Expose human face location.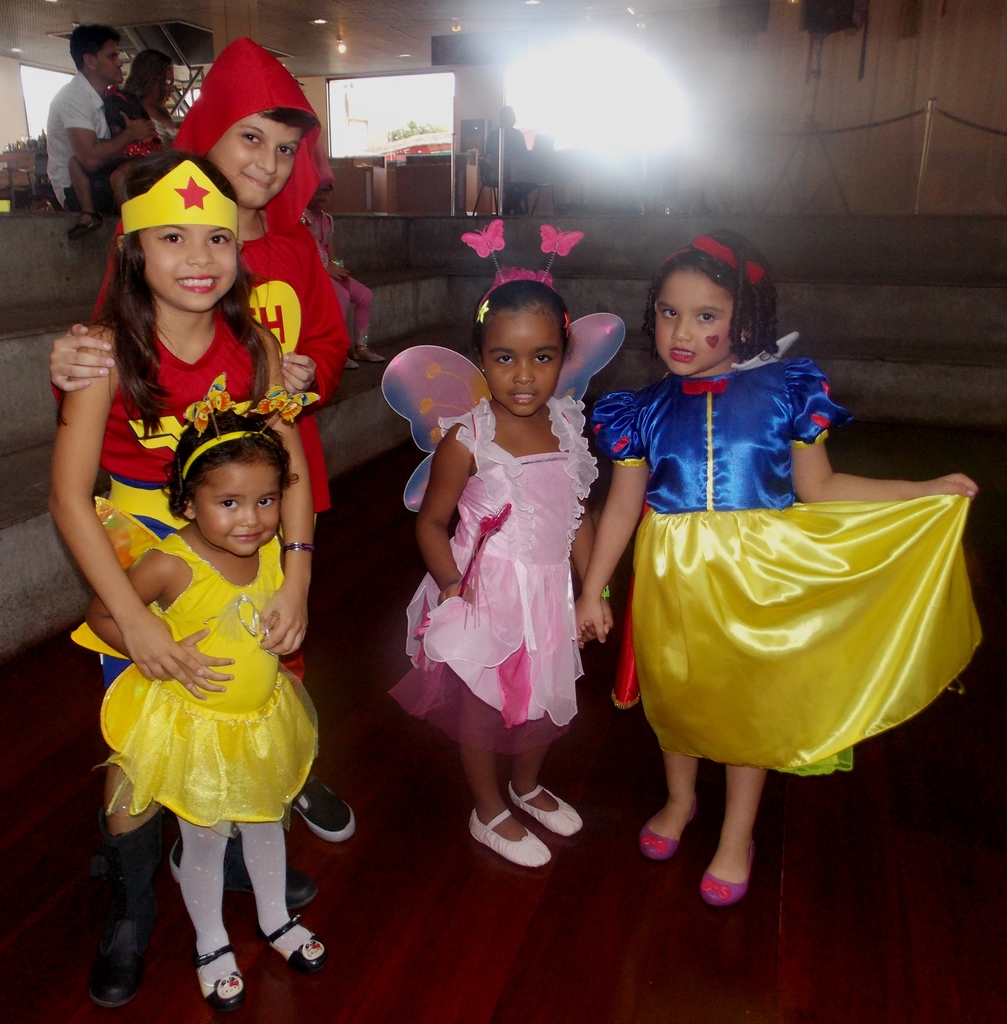
Exposed at pyautogui.locateOnScreen(656, 262, 733, 378).
